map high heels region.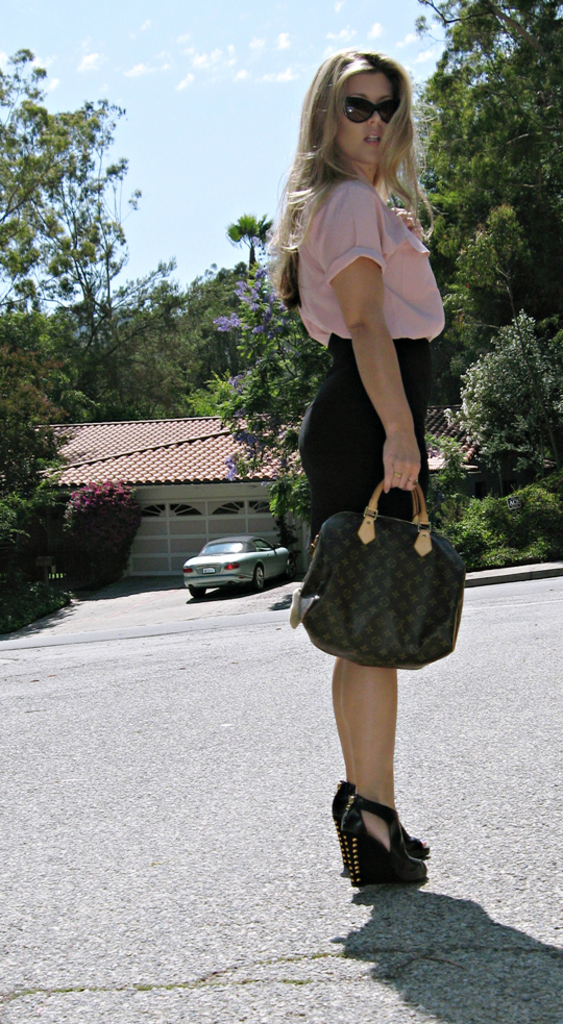
Mapped to {"x1": 327, "y1": 777, "x2": 435, "y2": 853}.
